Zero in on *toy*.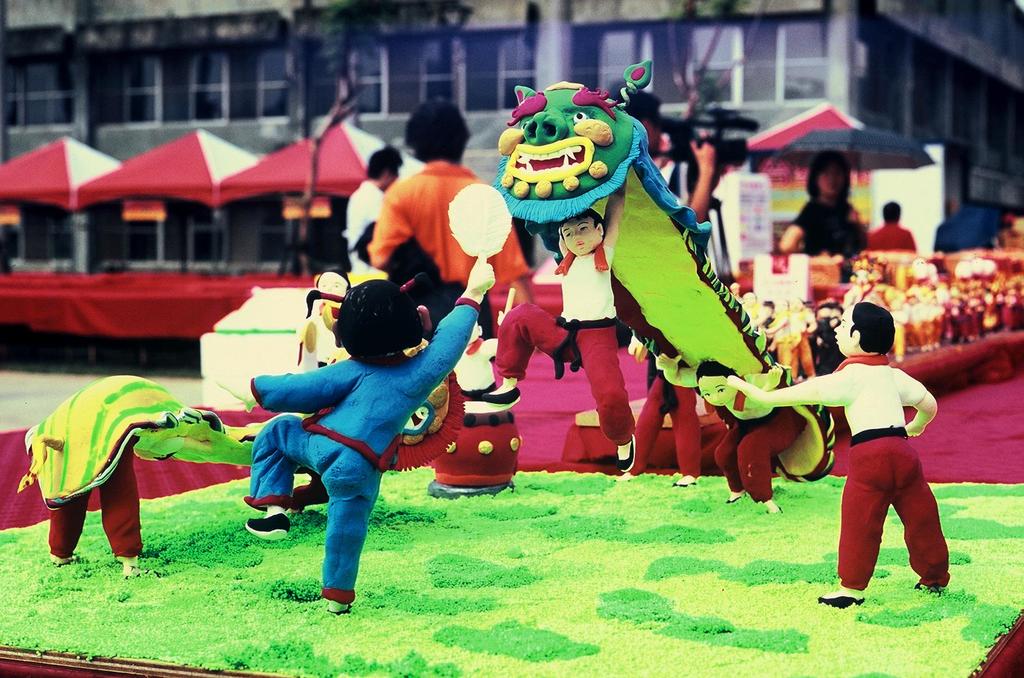
Zeroed in: 394:331:532:480.
